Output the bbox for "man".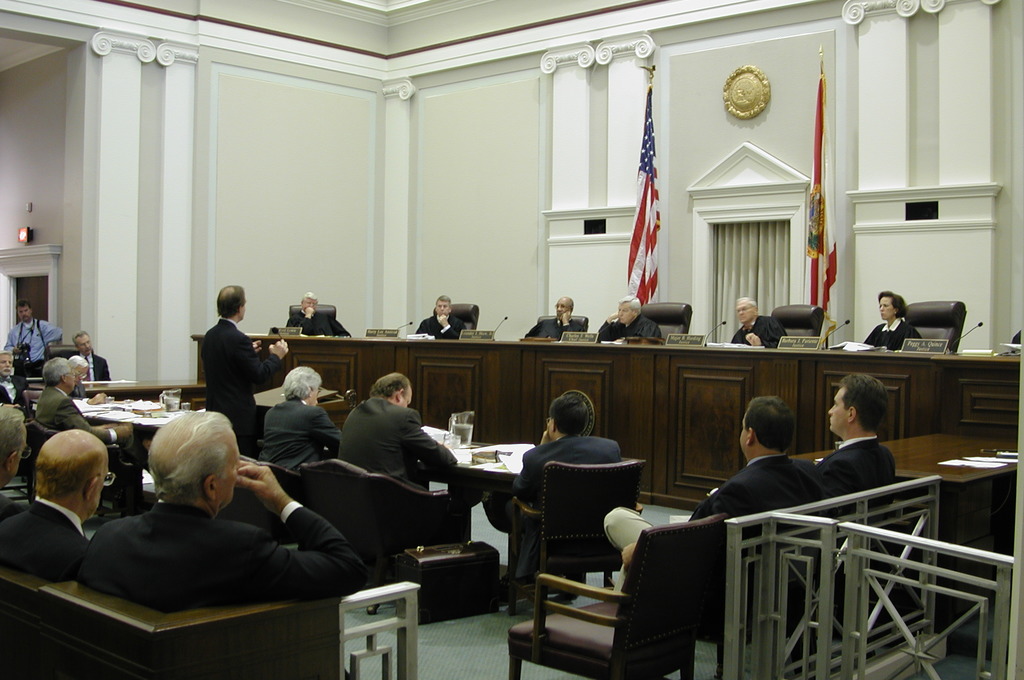
<box>283,292,356,339</box>.
